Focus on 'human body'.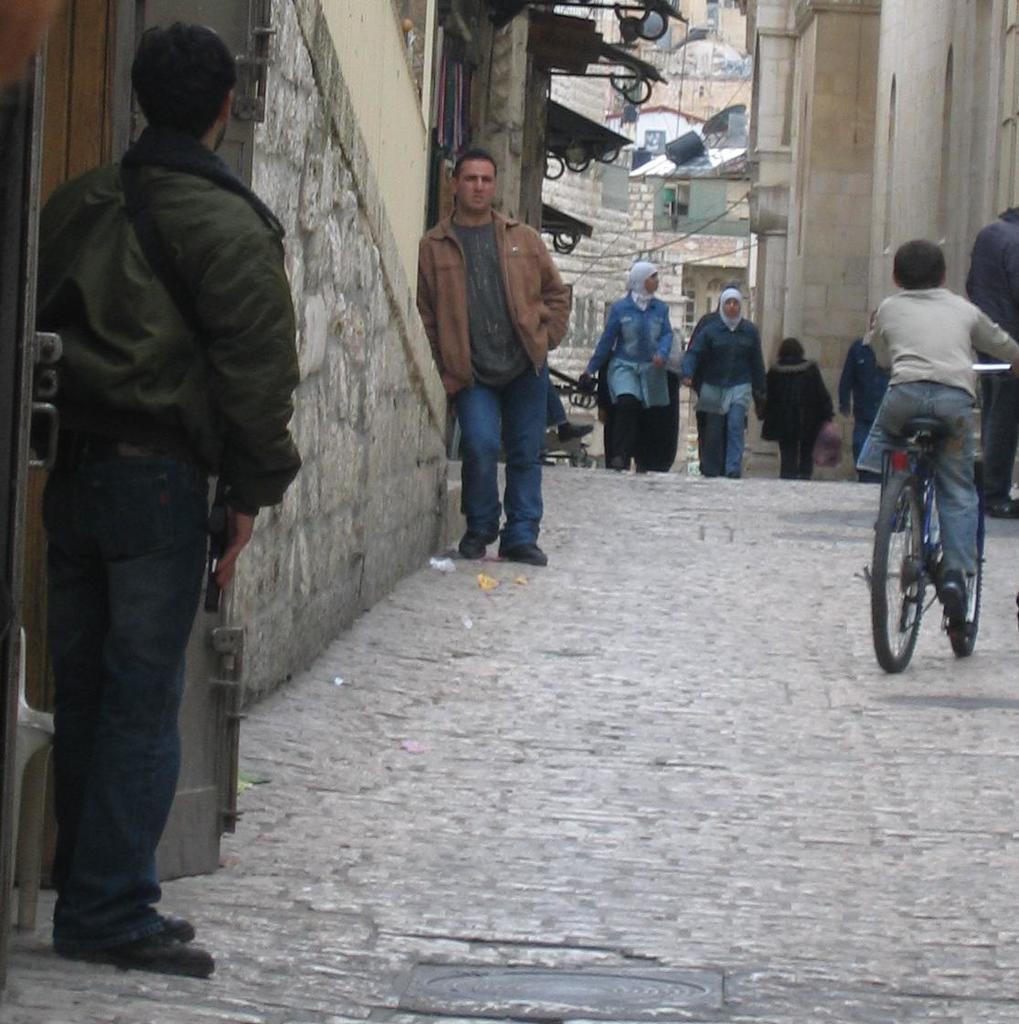
Focused at <bbox>681, 325, 770, 478</bbox>.
